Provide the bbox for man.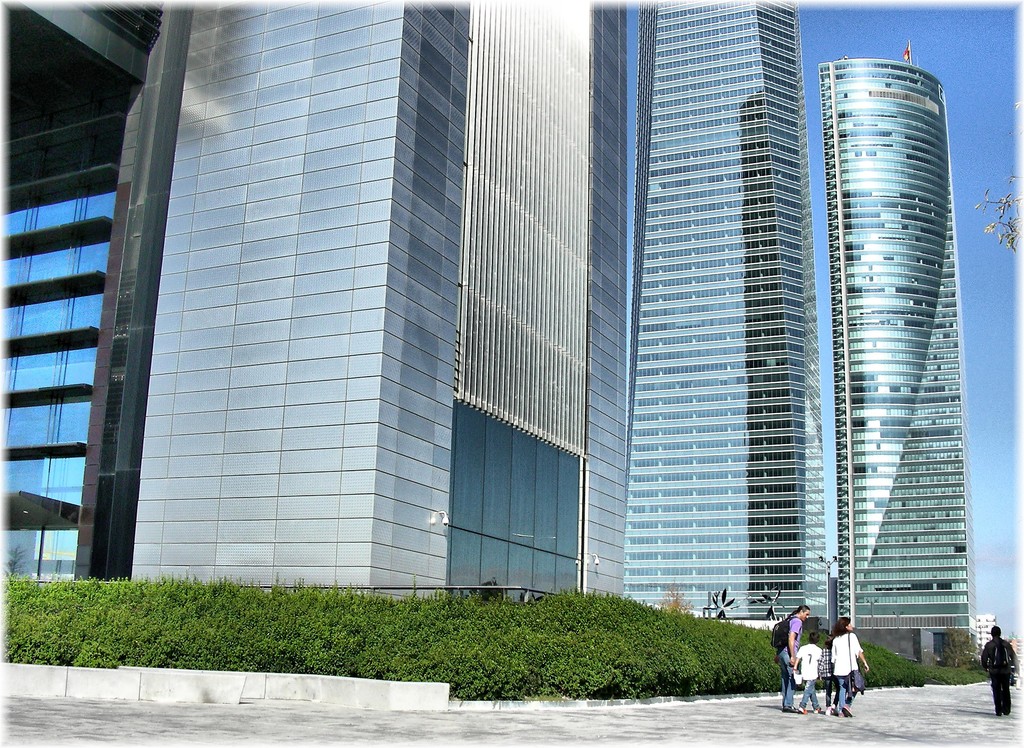
[x1=977, y1=621, x2=1014, y2=722].
